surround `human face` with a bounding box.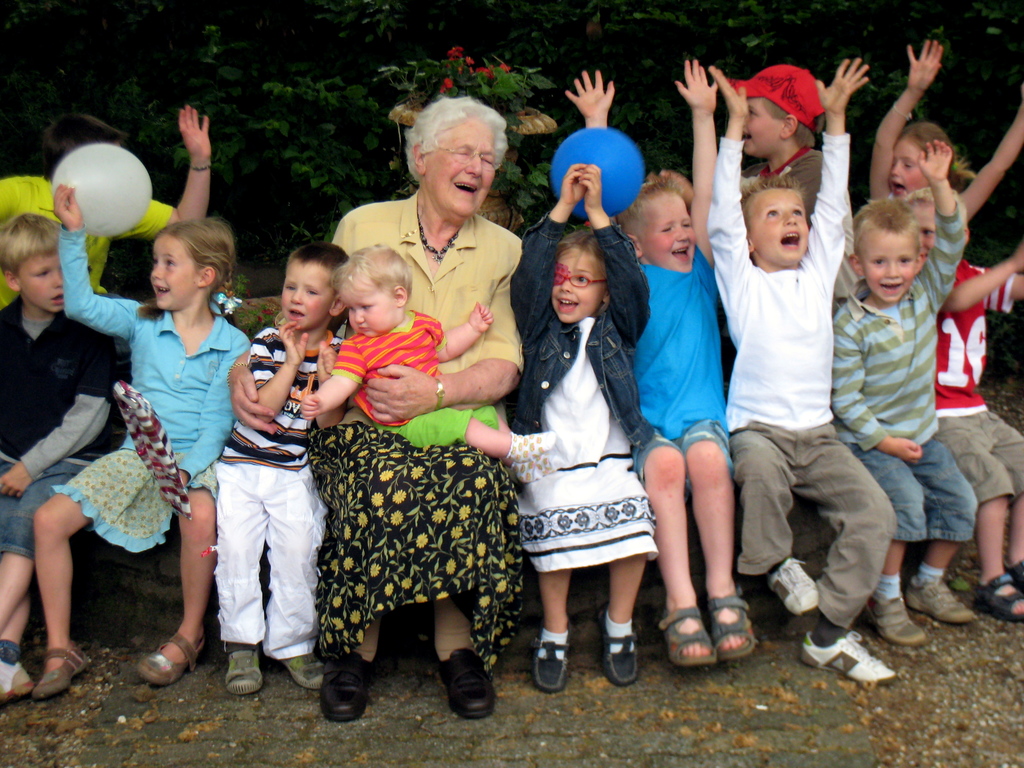
149, 234, 193, 307.
